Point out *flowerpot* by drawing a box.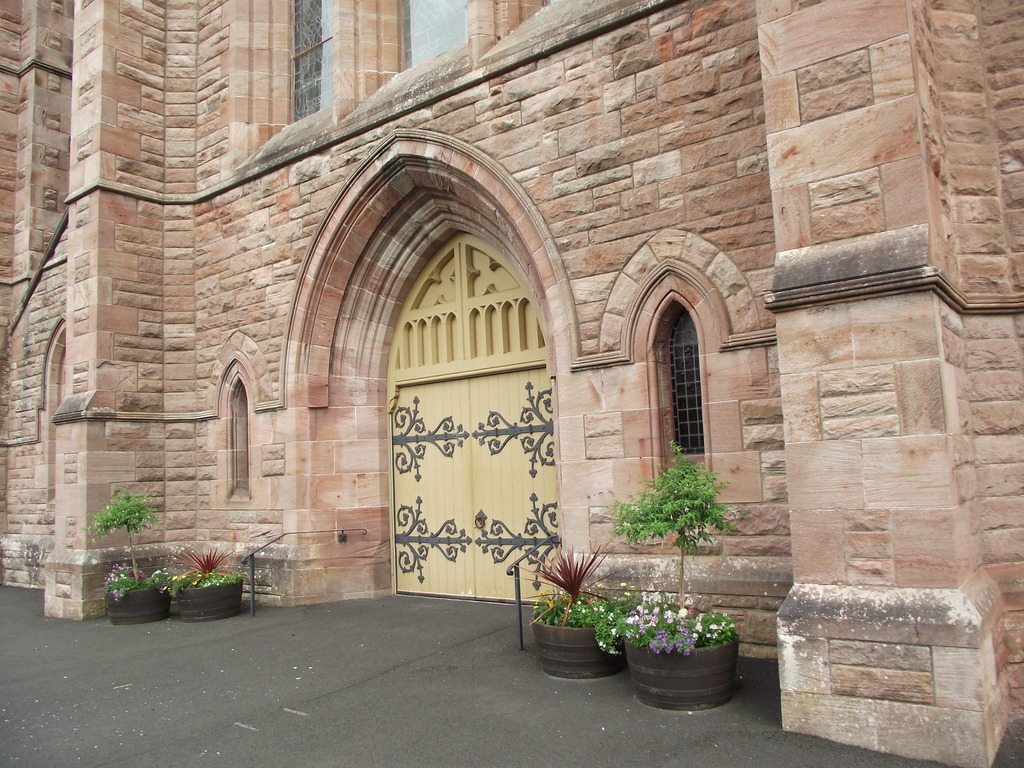
529,616,621,680.
